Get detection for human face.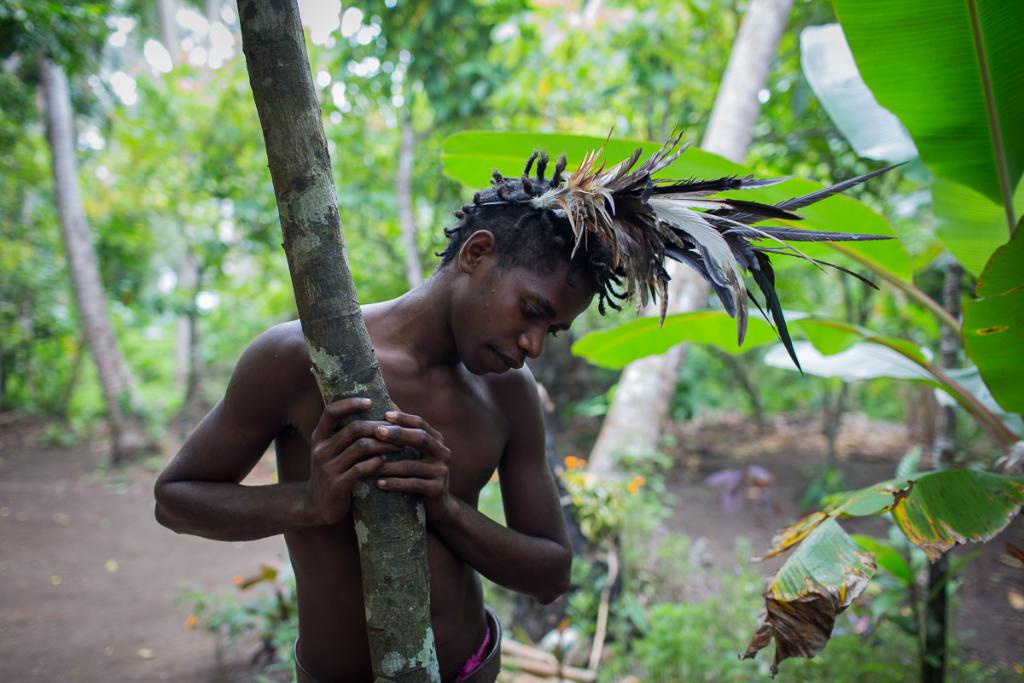
Detection: Rect(449, 265, 599, 381).
